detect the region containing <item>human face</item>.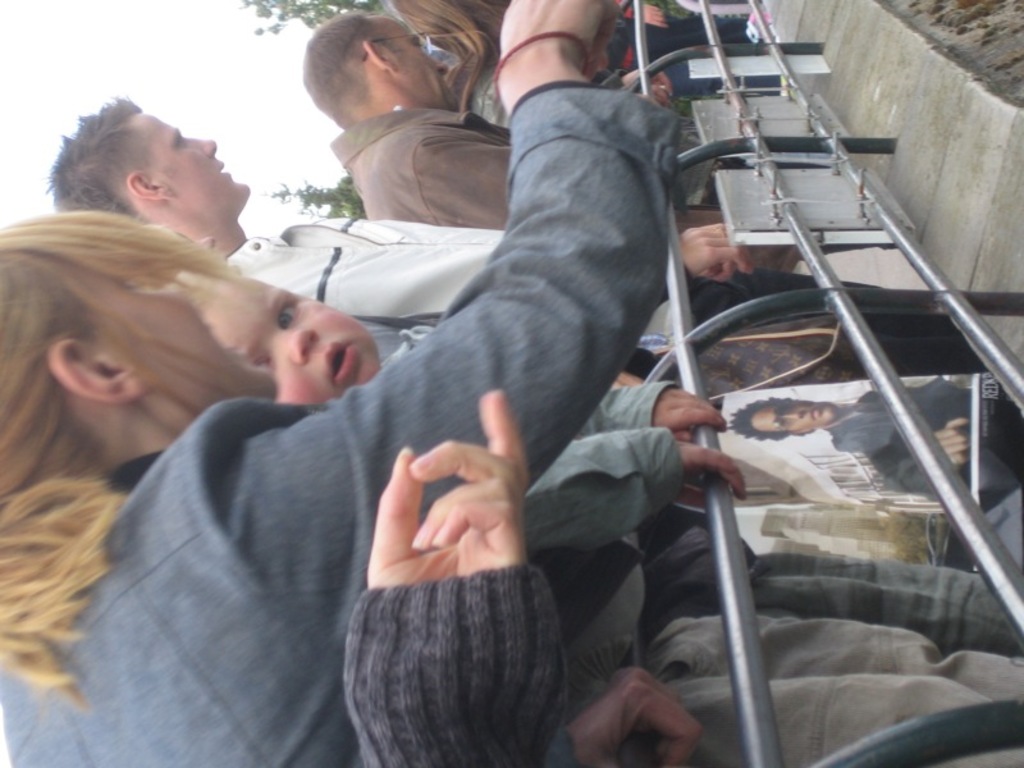
rect(381, 17, 445, 109).
